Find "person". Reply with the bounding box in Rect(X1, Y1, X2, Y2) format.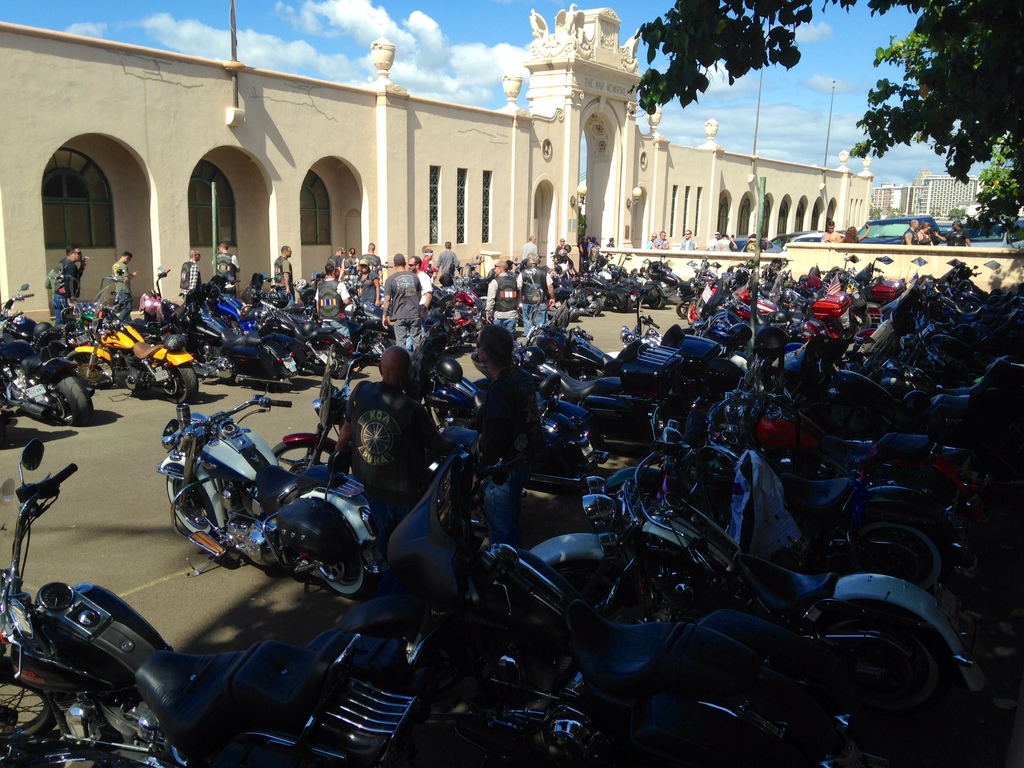
Rect(178, 248, 200, 298).
